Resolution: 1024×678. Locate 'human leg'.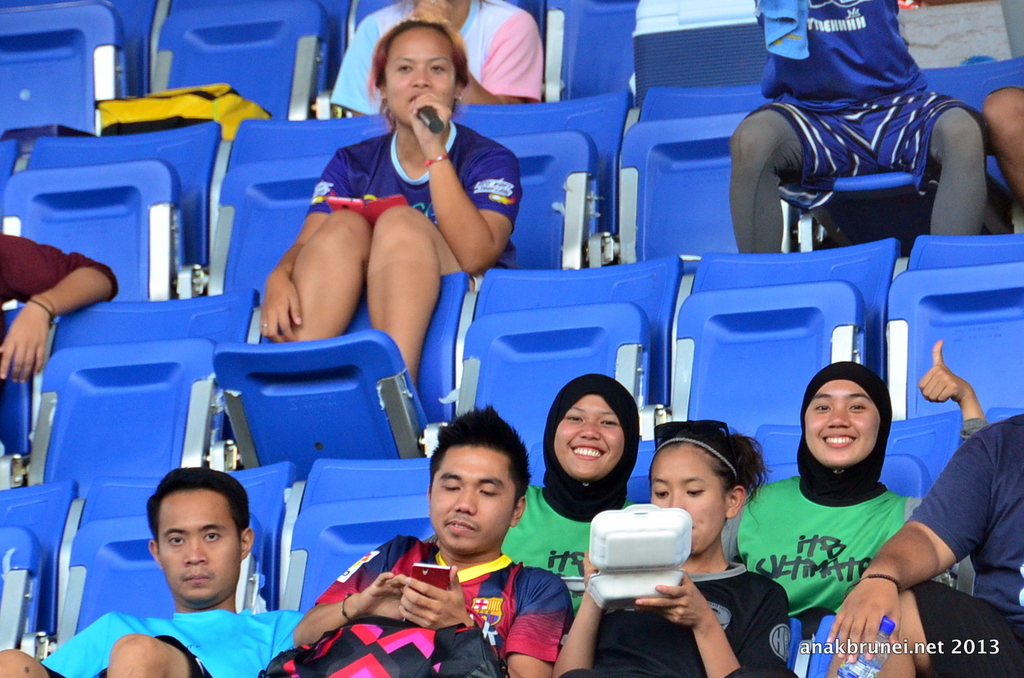
[921, 89, 981, 239].
